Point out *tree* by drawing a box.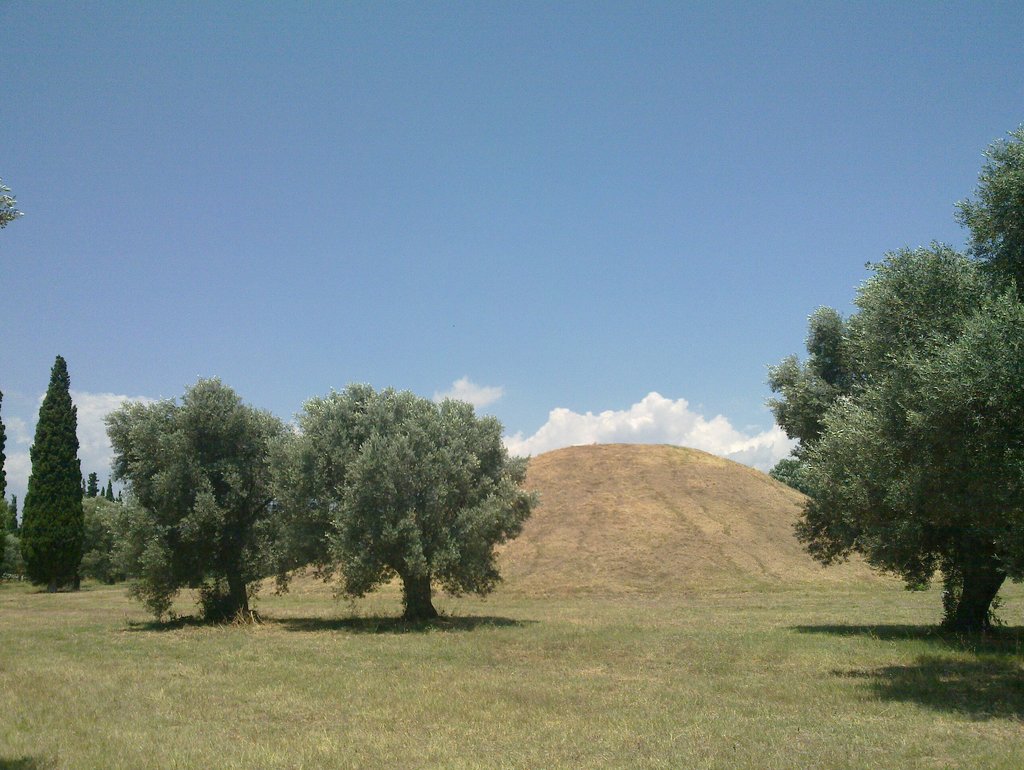
763,454,825,498.
